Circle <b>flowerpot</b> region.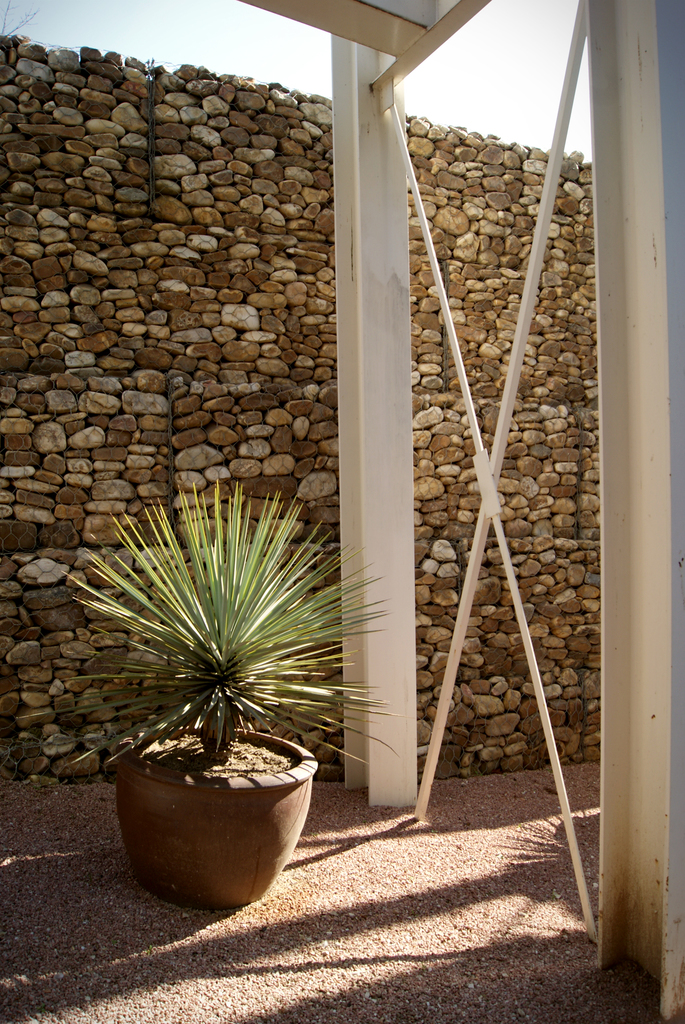
Region: left=114, top=712, right=315, bottom=903.
